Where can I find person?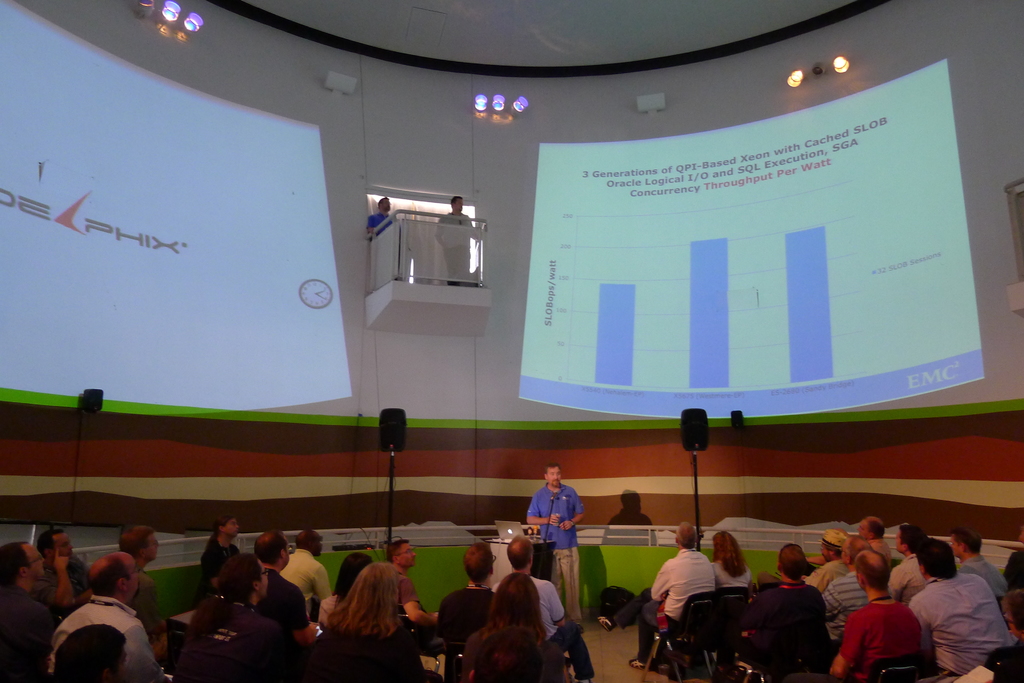
You can find it at 0,537,63,682.
